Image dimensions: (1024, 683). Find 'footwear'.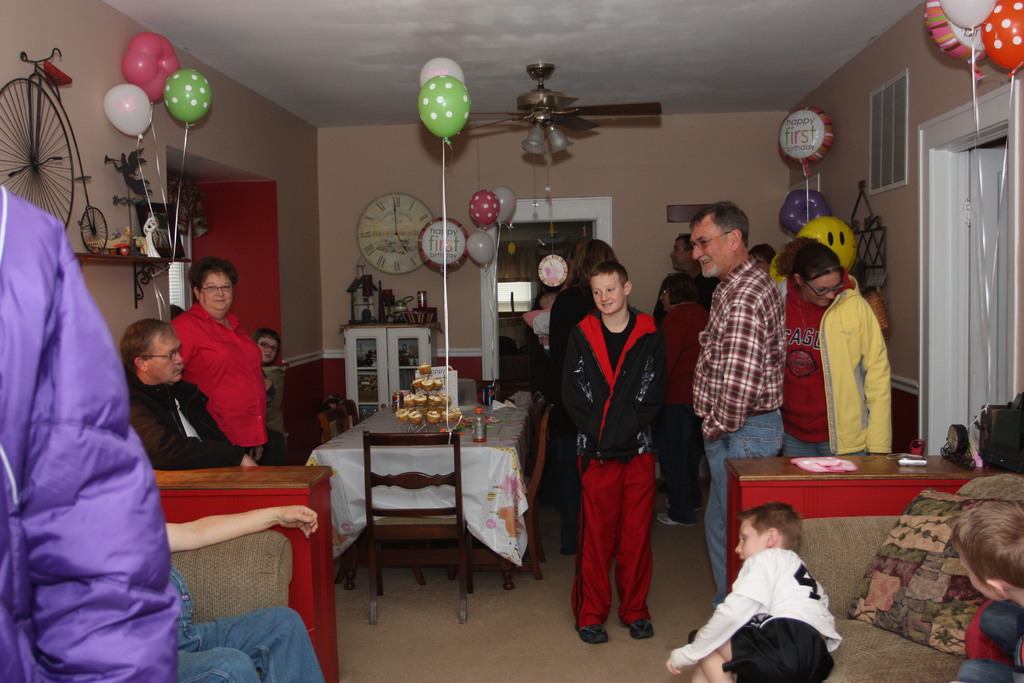
{"left": 630, "top": 616, "right": 655, "bottom": 642}.
